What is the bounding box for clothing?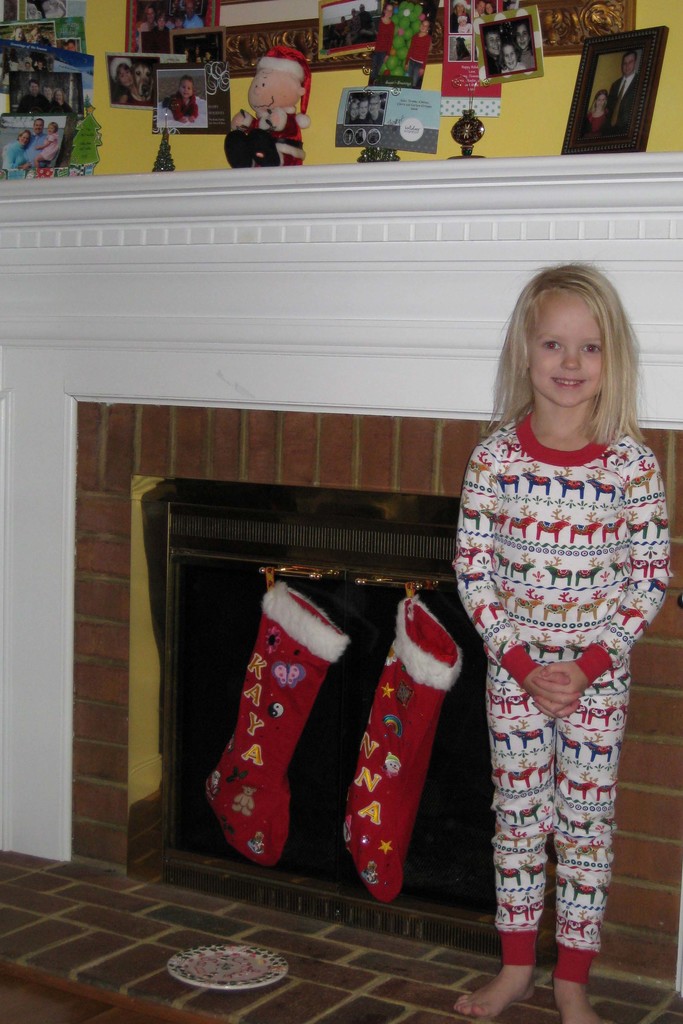
<region>40, 132, 60, 160</region>.
